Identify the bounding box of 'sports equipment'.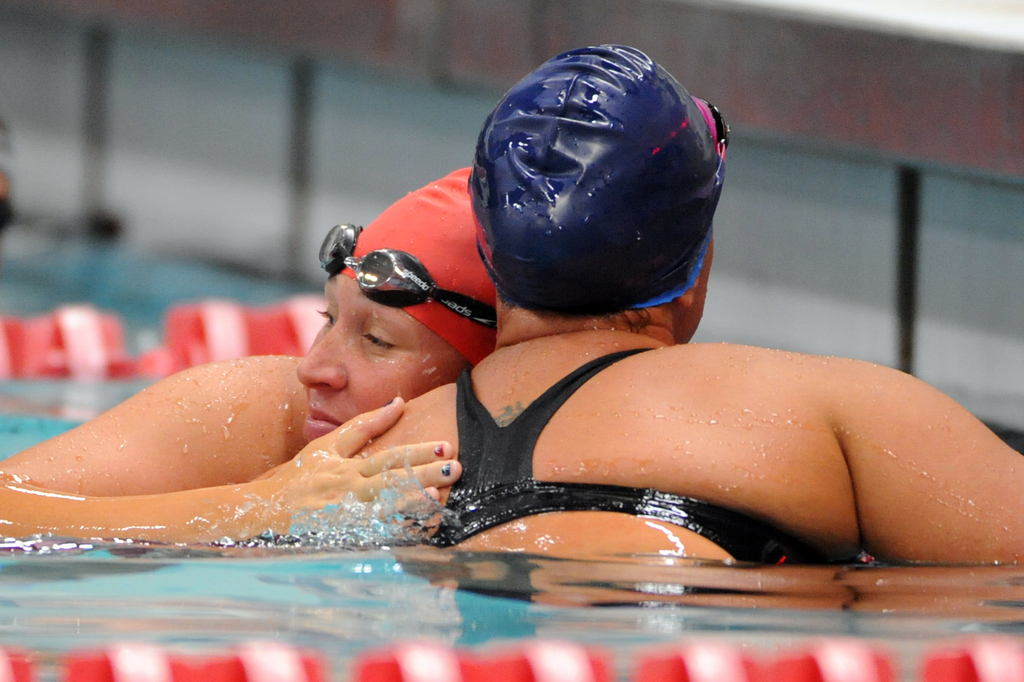
[314, 223, 495, 332].
